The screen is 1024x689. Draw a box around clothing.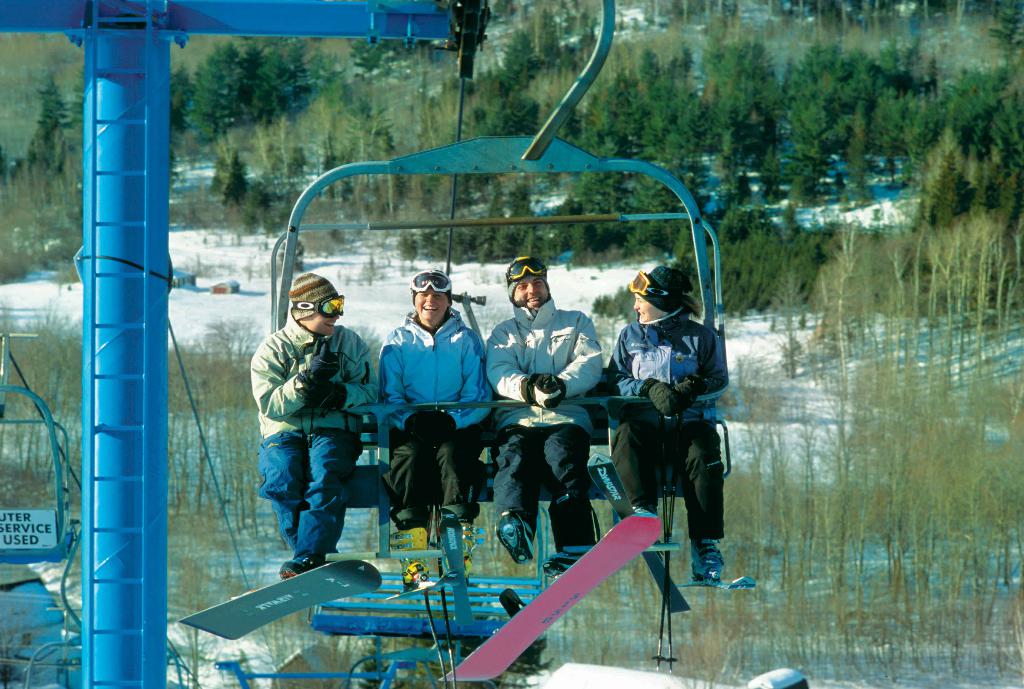
[left=477, top=298, right=605, bottom=540].
